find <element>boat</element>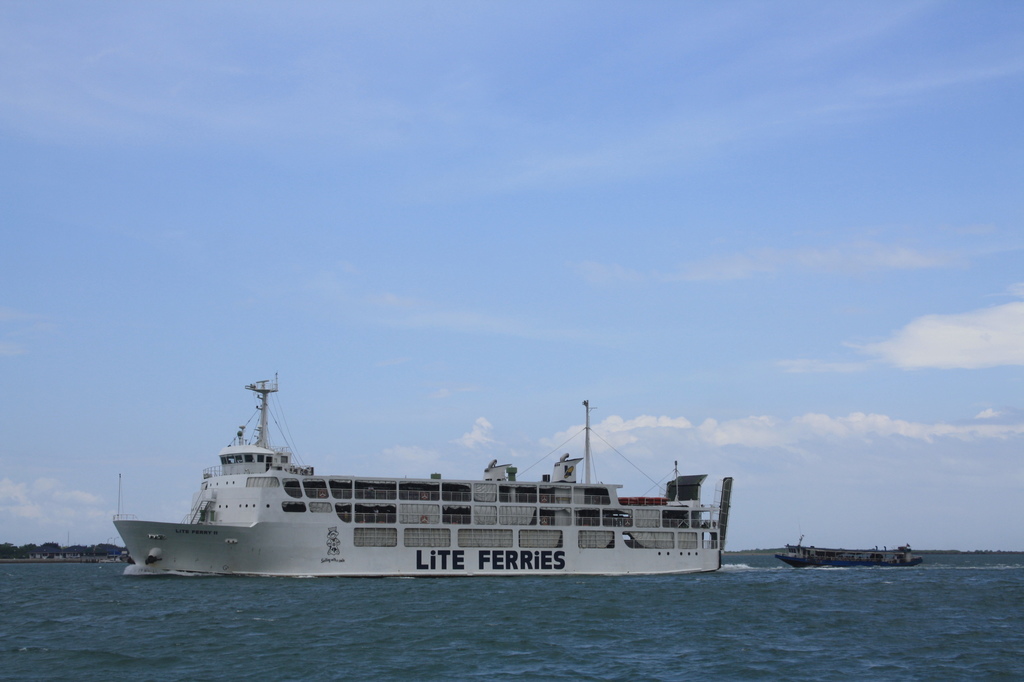
(77,372,760,583)
